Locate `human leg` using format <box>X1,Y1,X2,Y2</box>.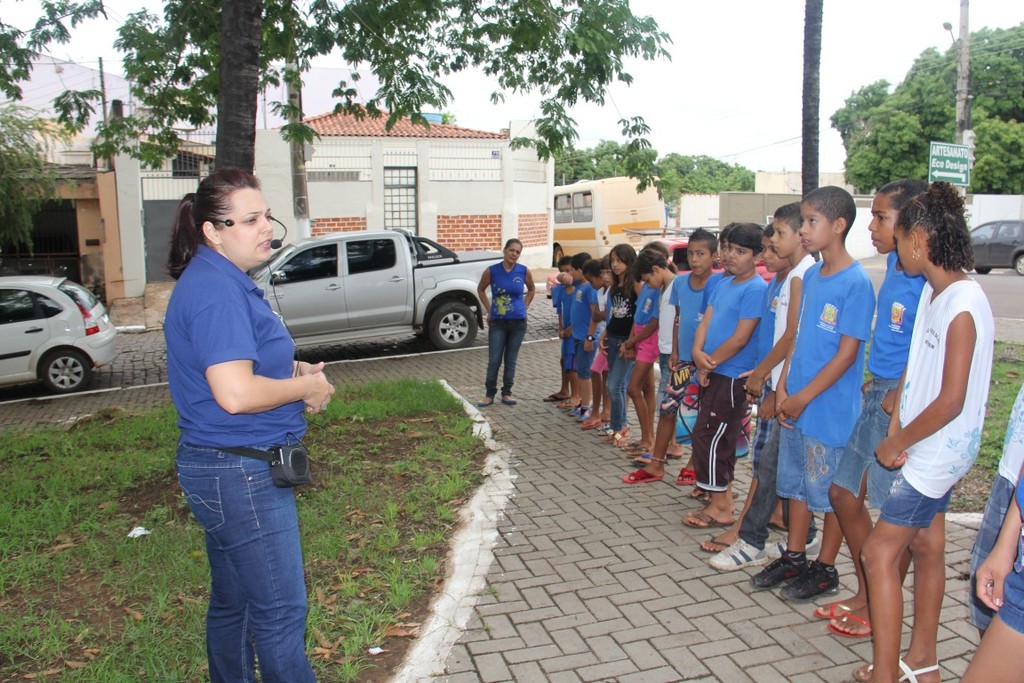
<box>906,499,946,682</box>.
